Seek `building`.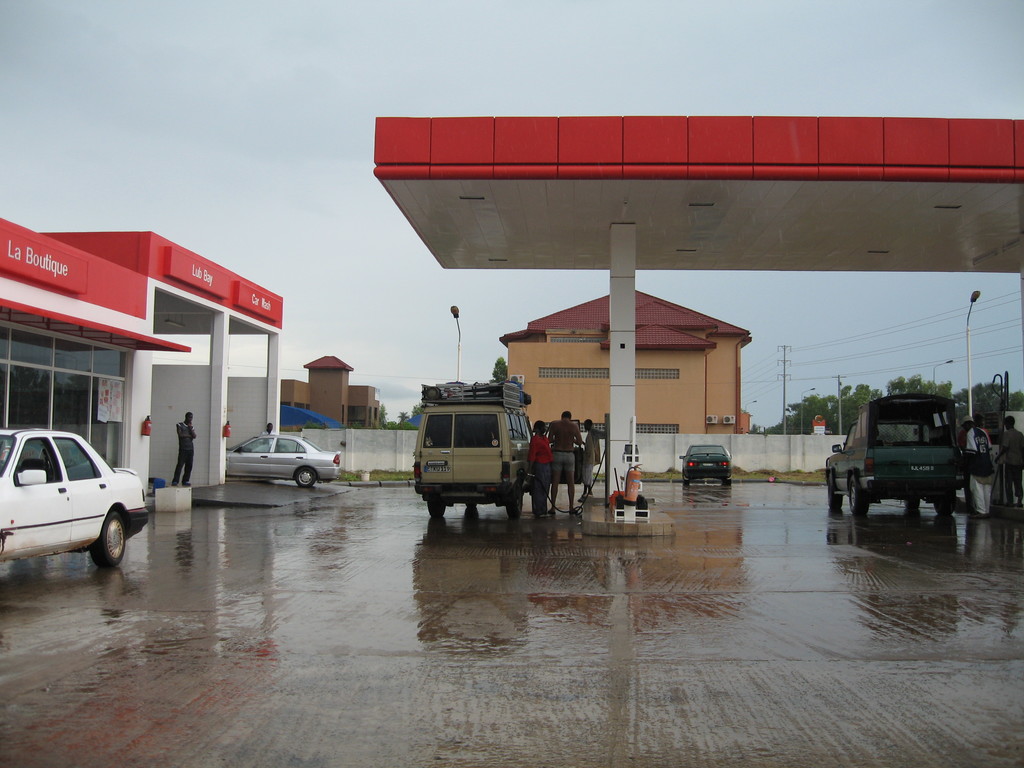
bbox(278, 352, 381, 431).
